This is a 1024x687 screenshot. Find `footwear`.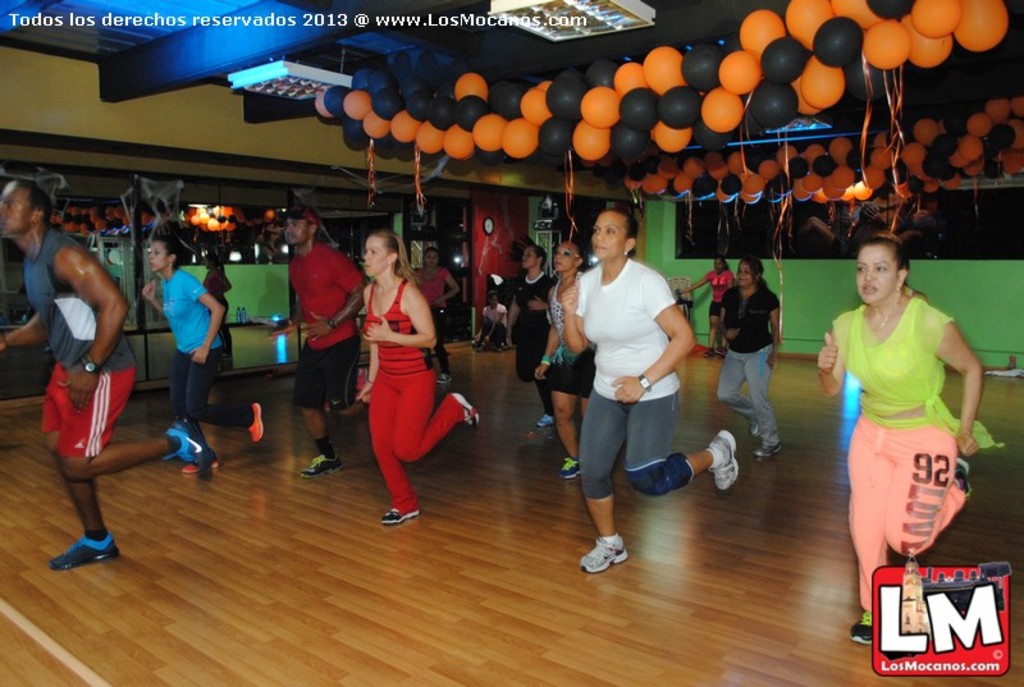
Bounding box: select_region(165, 422, 214, 470).
